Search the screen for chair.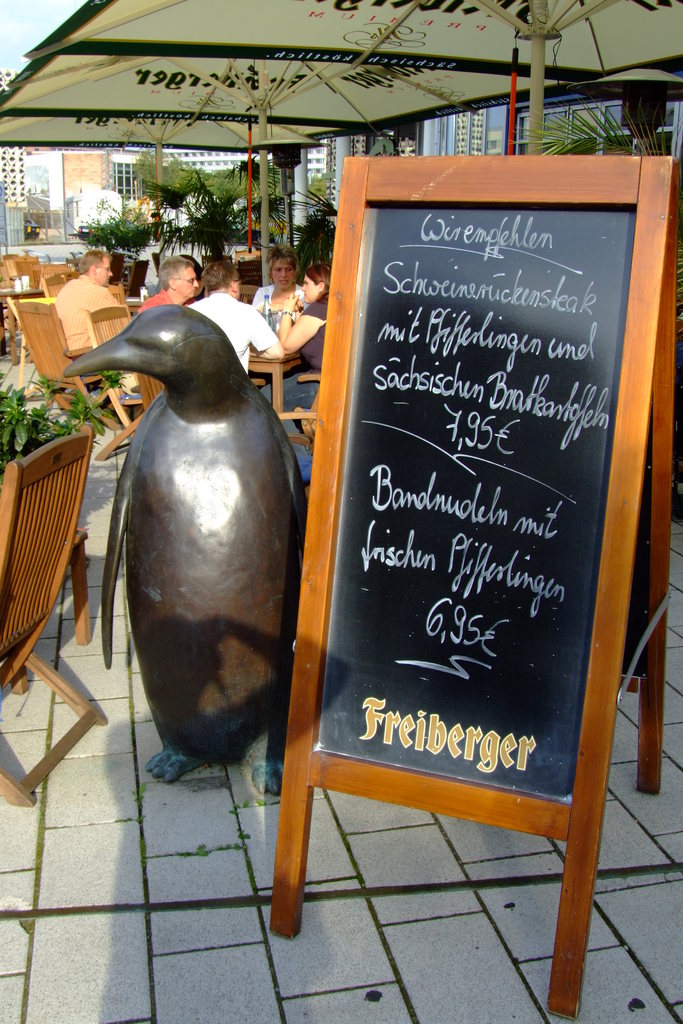
Found at left=8, top=298, right=122, bottom=436.
